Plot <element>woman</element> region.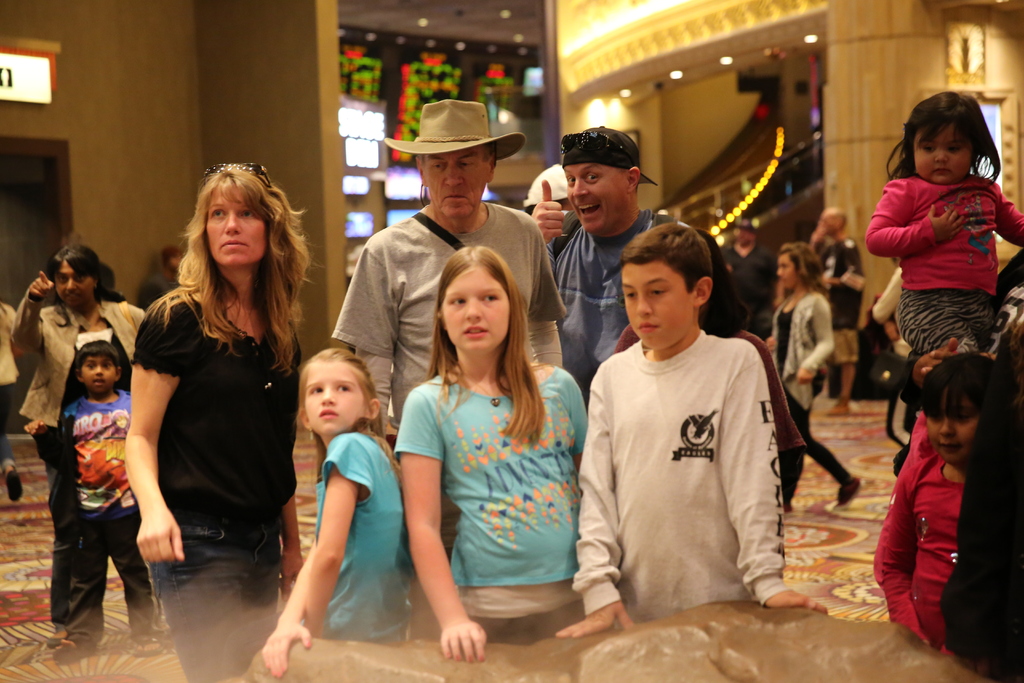
Plotted at 115, 156, 310, 646.
